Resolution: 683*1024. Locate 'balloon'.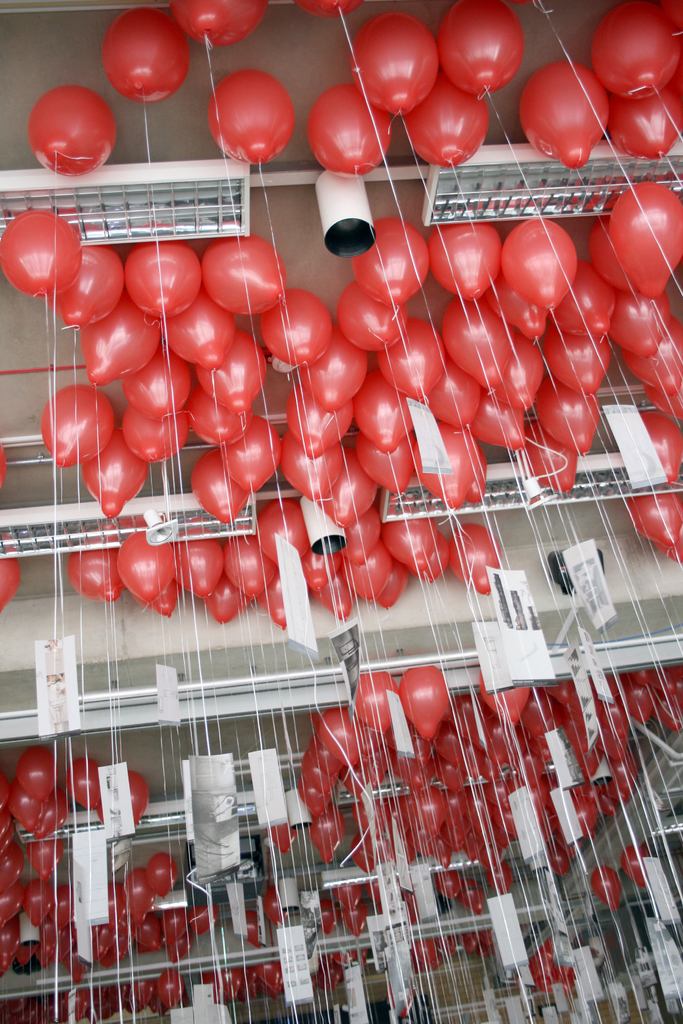
bbox(660, 0, 682, 32).
